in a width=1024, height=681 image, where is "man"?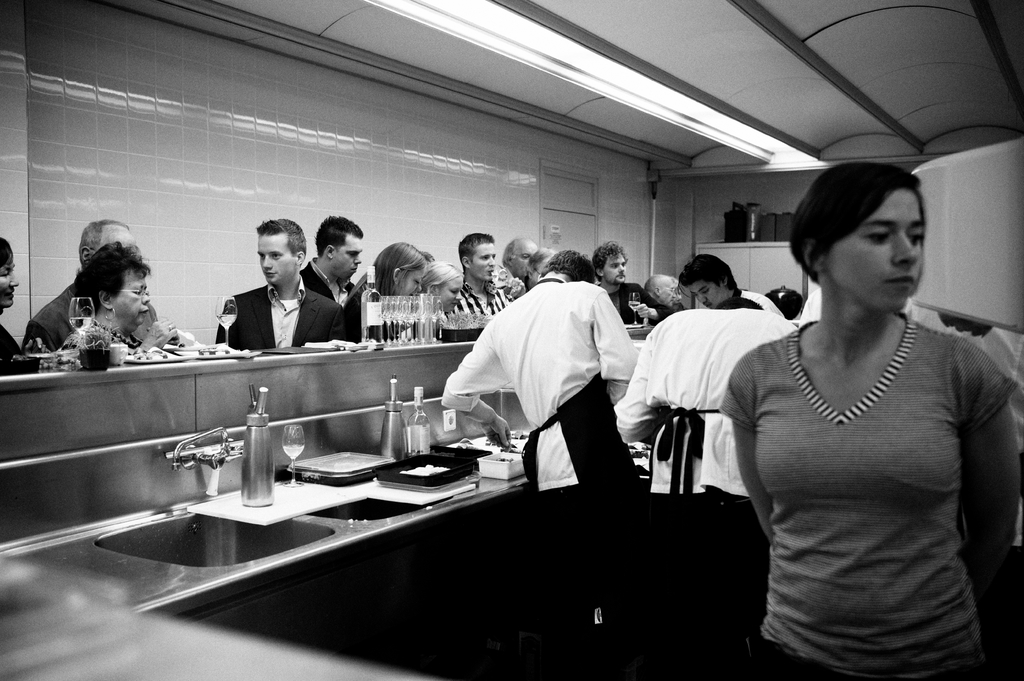
[654, 272, 683, 314].
